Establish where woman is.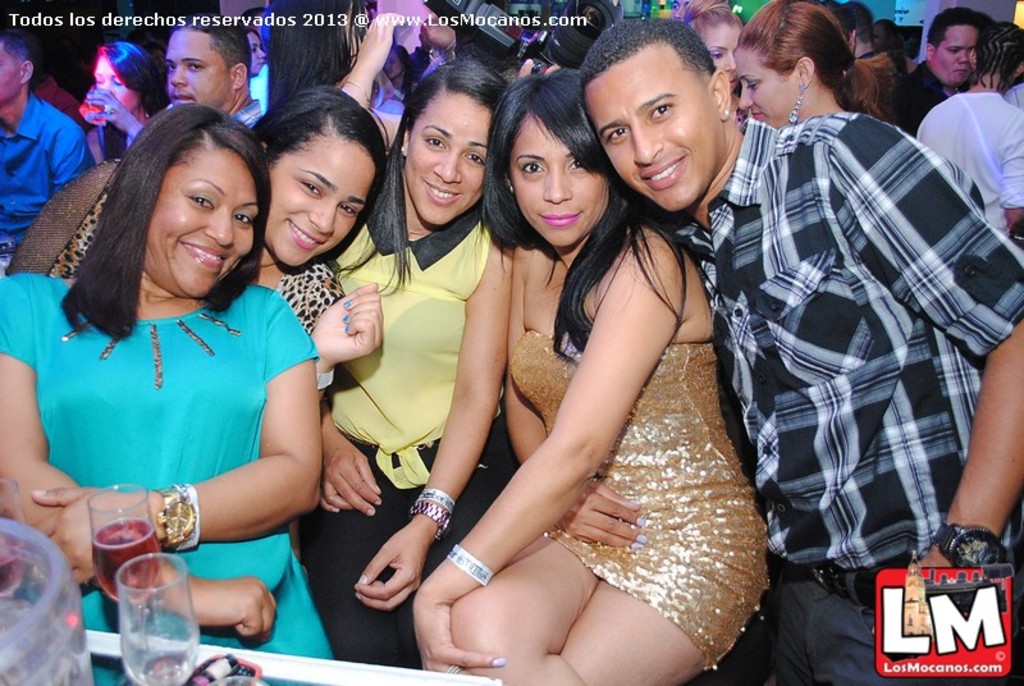
Established at (x1=686, y1=0, x2=742, y2=128).
